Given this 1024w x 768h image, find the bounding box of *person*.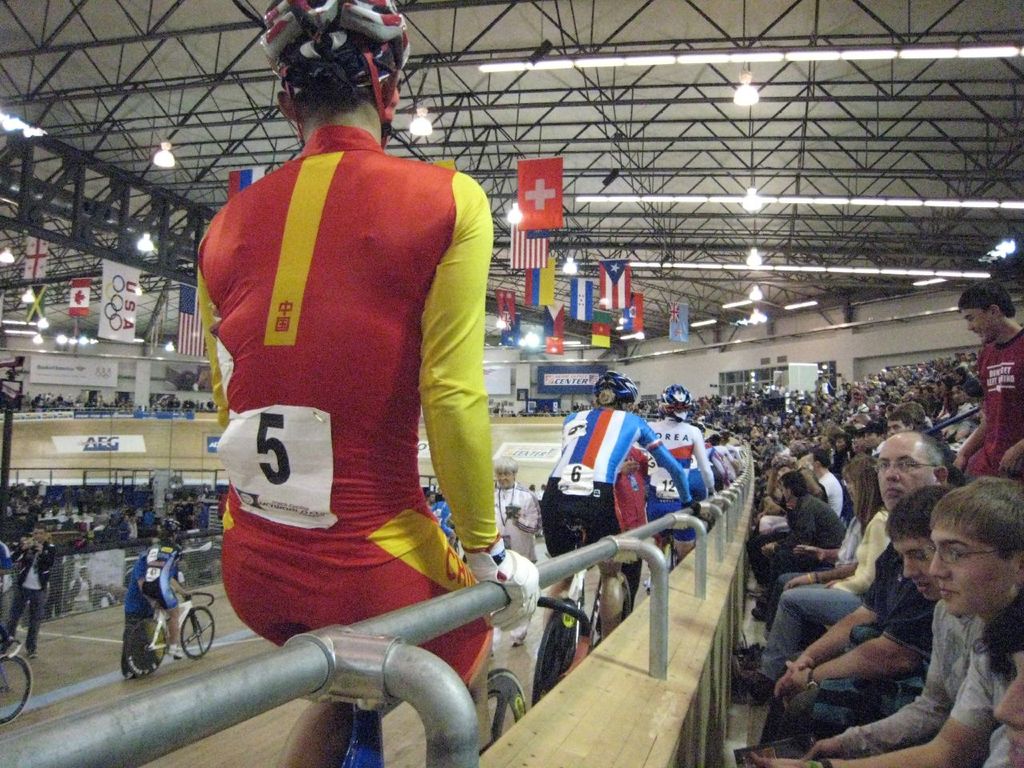
x1=124, y1=554, x2=152, y2=682.
